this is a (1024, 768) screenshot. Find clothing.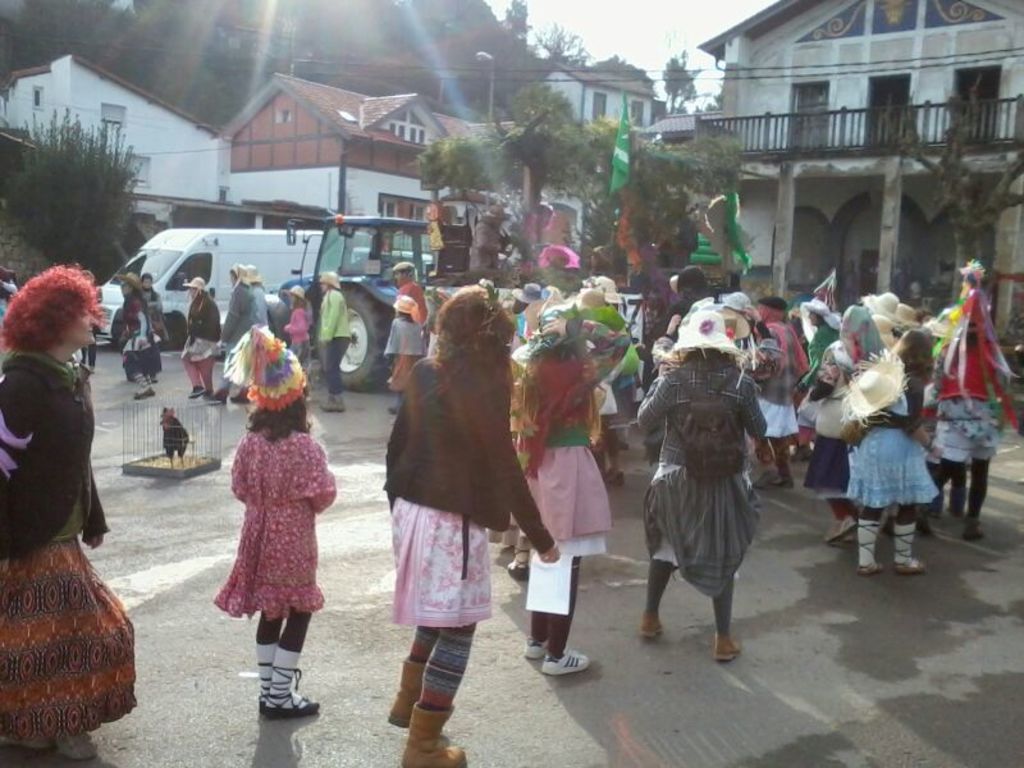
Bounding box: [927,340,1023,527].
